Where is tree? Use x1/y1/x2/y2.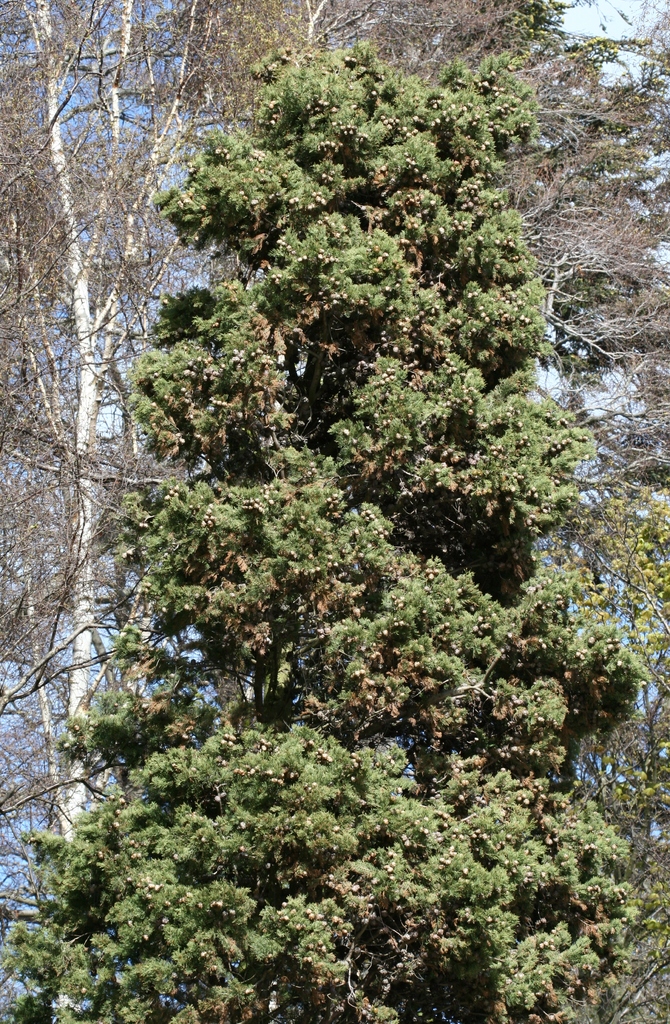
0/55/669/1023.
